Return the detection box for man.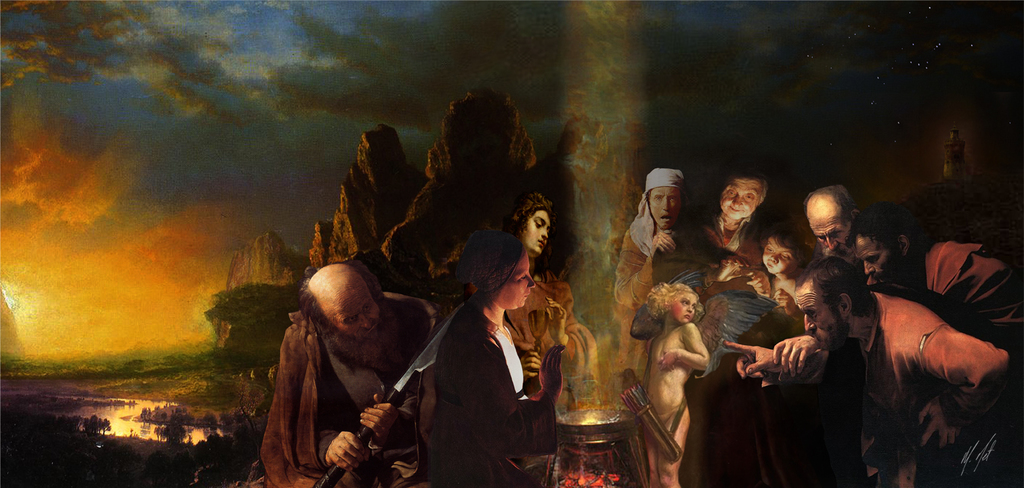
pyautogui.locateOnScreen(851, 211, 1023, 332).
